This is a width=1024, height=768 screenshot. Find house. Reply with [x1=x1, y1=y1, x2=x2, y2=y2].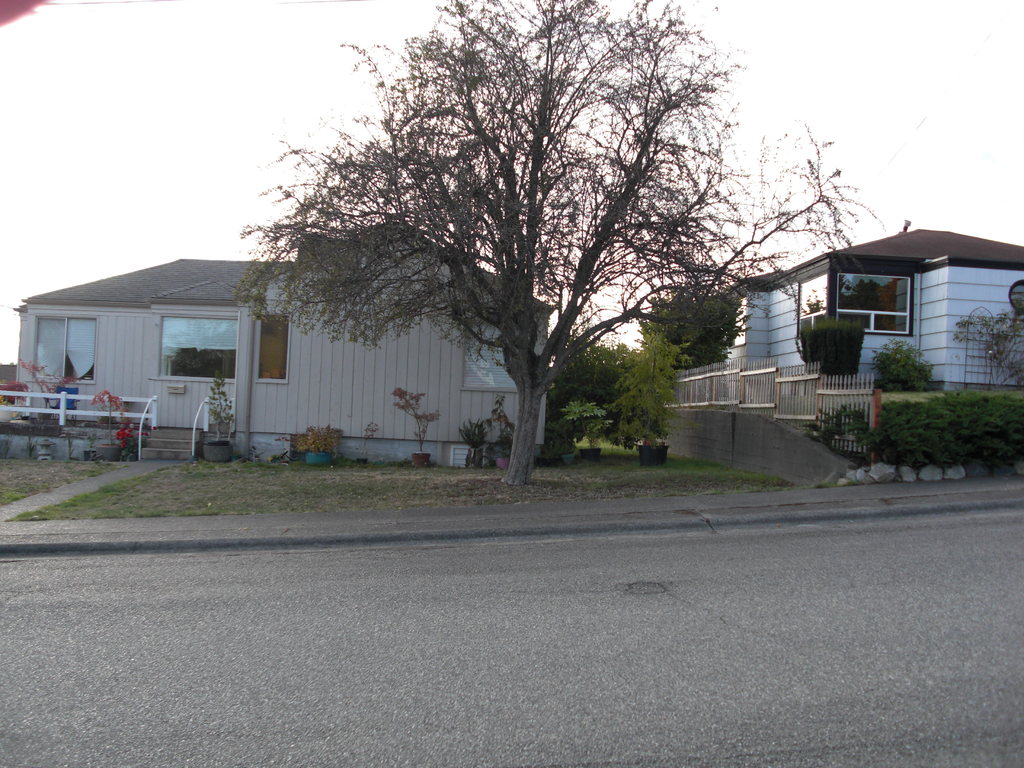
[x1=10, y1=218, x2=559, y2=467].
